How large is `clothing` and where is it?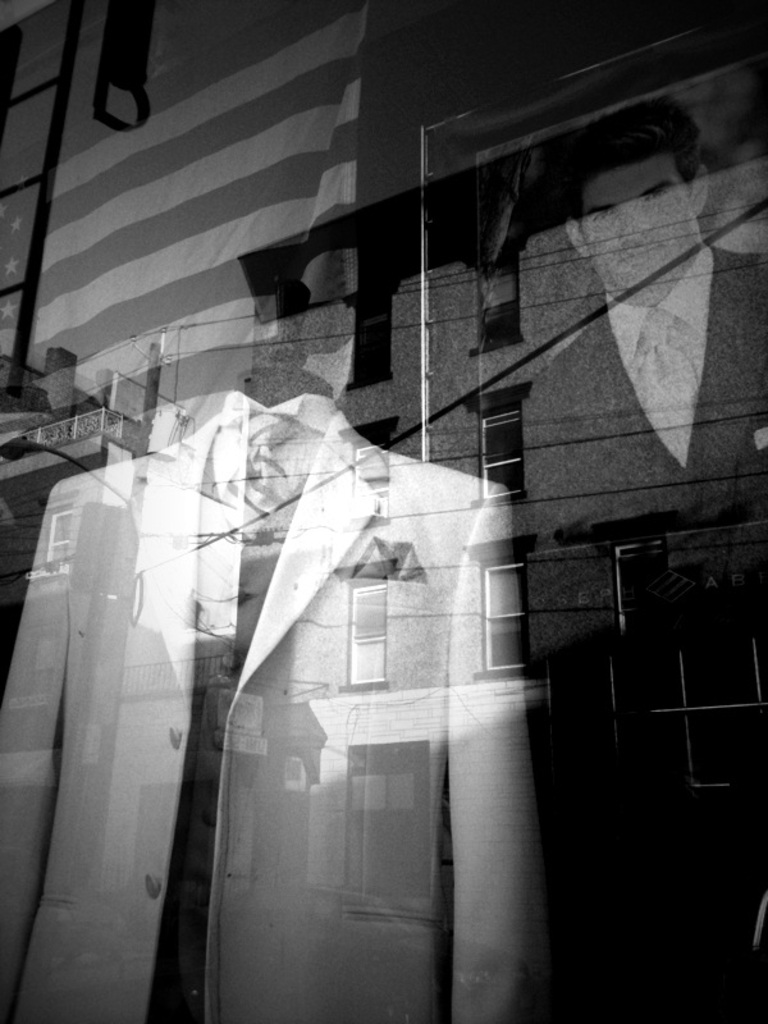
Bounding box: bbox(87, 282, 618, 1018).
